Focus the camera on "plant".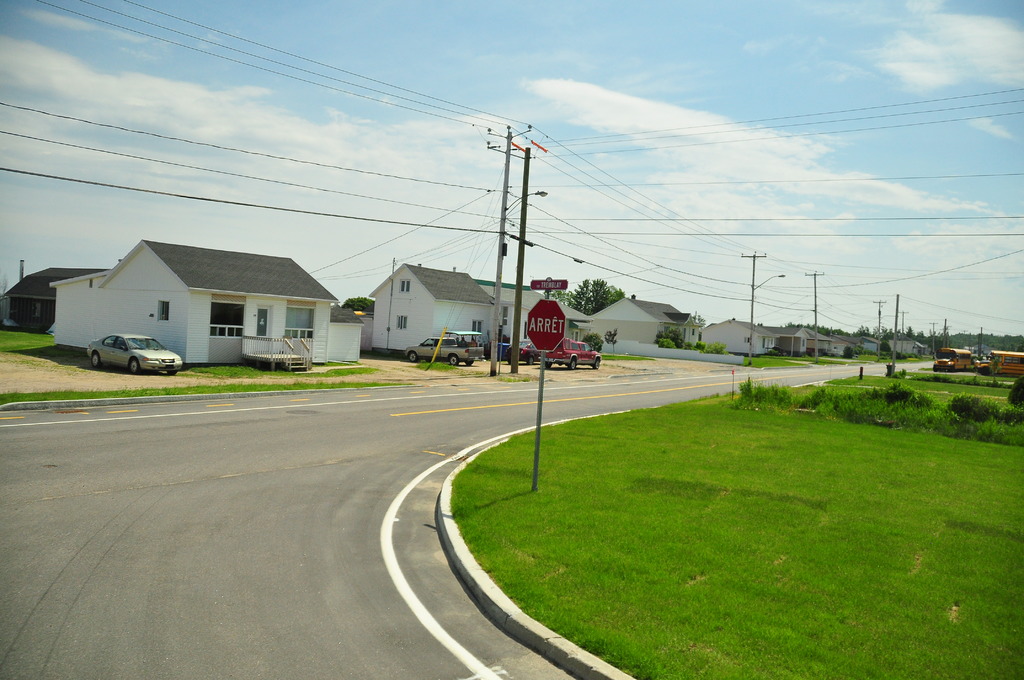
Focus region: detection(705, 341, 731, 357).
